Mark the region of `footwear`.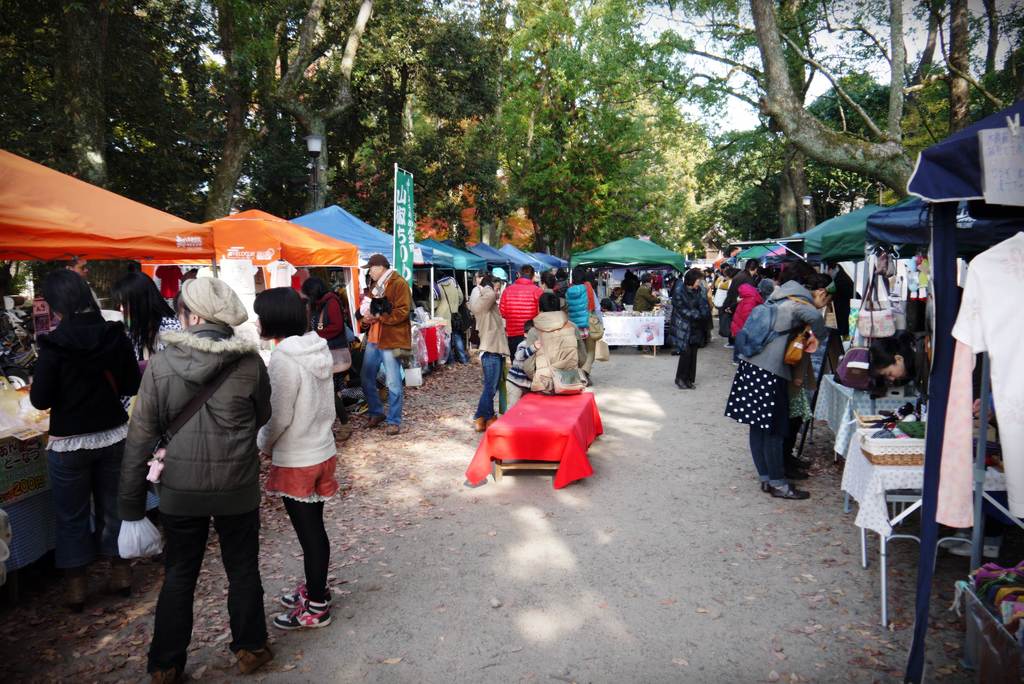
Region: 152 669 184 683.
